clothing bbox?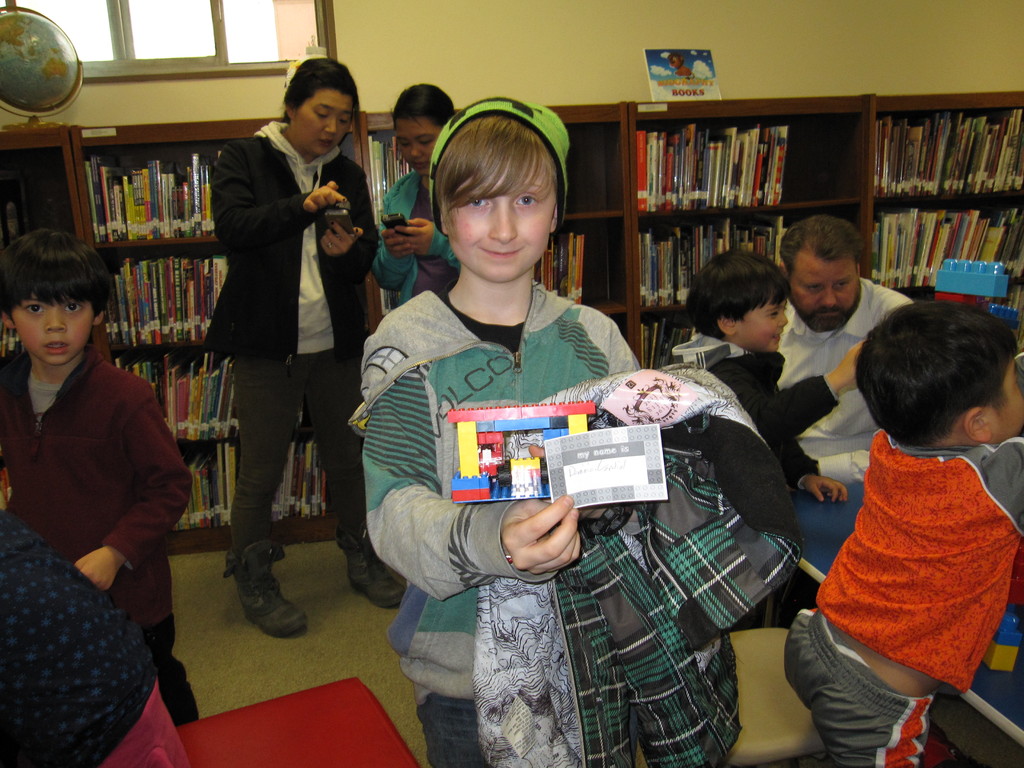
box=[679, 343, 860, 545]
